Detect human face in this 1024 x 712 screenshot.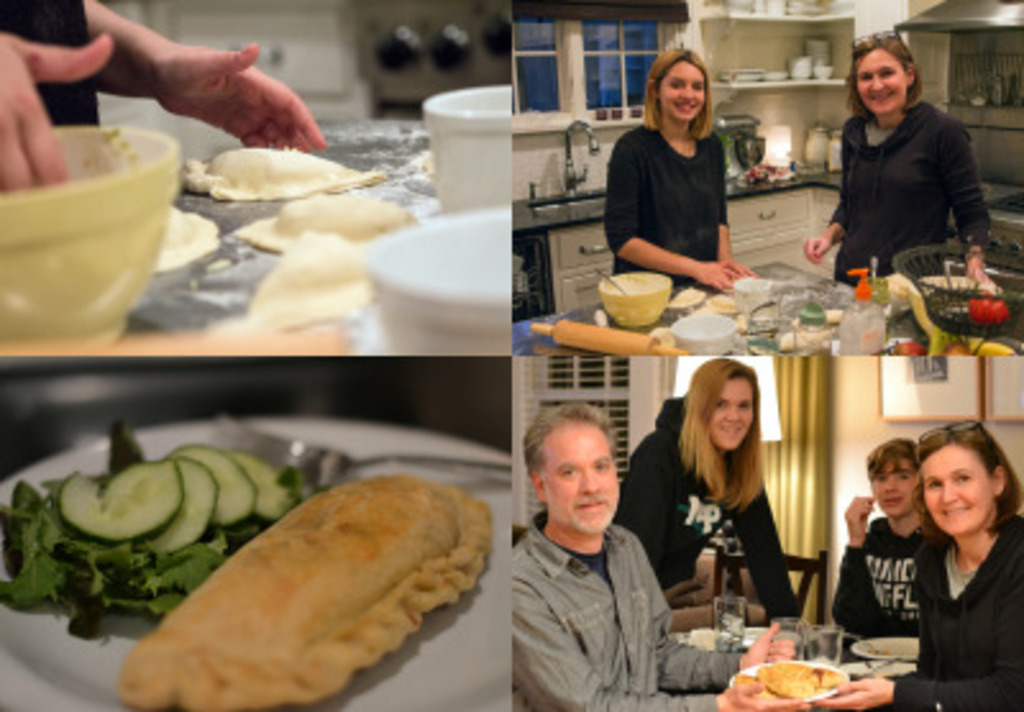
Detection: bbox(545, 420, 620, 533).
